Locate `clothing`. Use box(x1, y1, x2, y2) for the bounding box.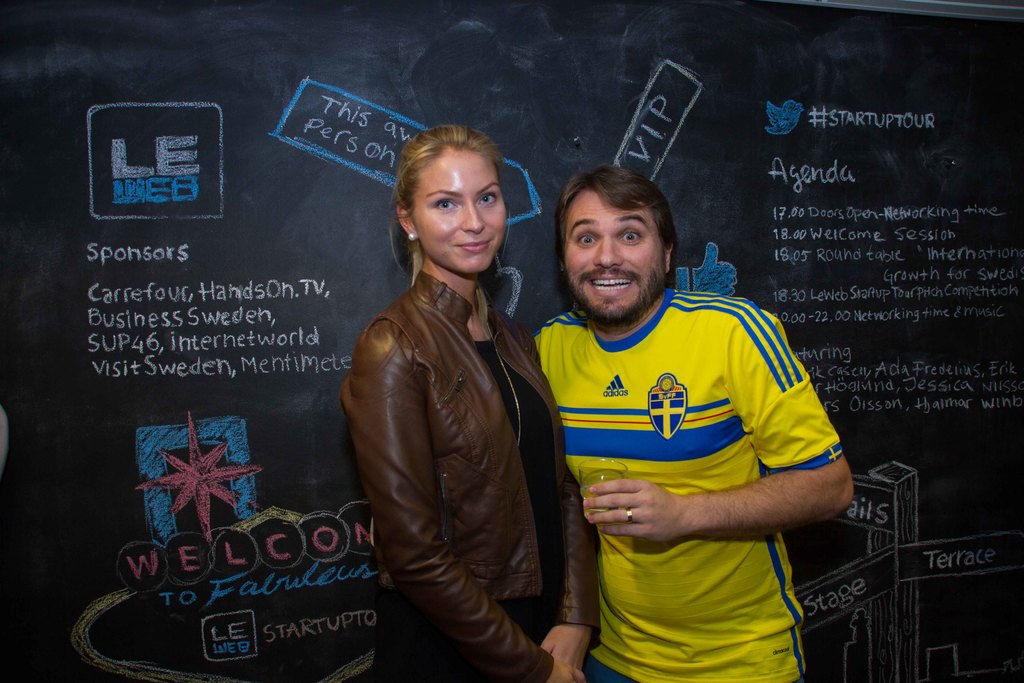
box(527, 288, 845, 682).
